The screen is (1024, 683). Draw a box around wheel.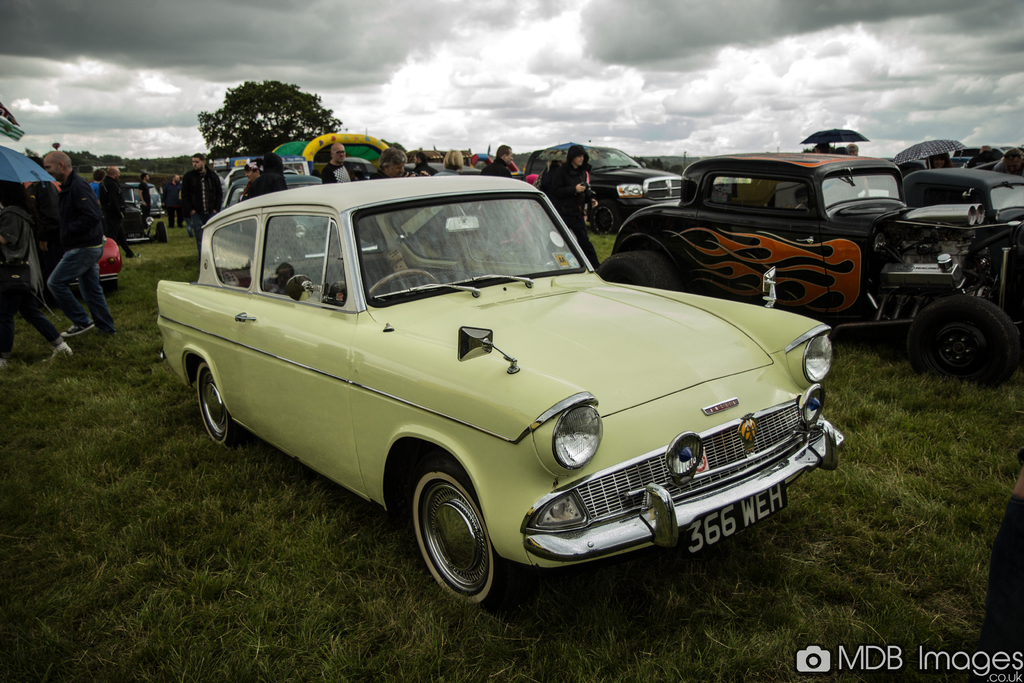
<bbox>192, 358, 237, 450</bbox>.
